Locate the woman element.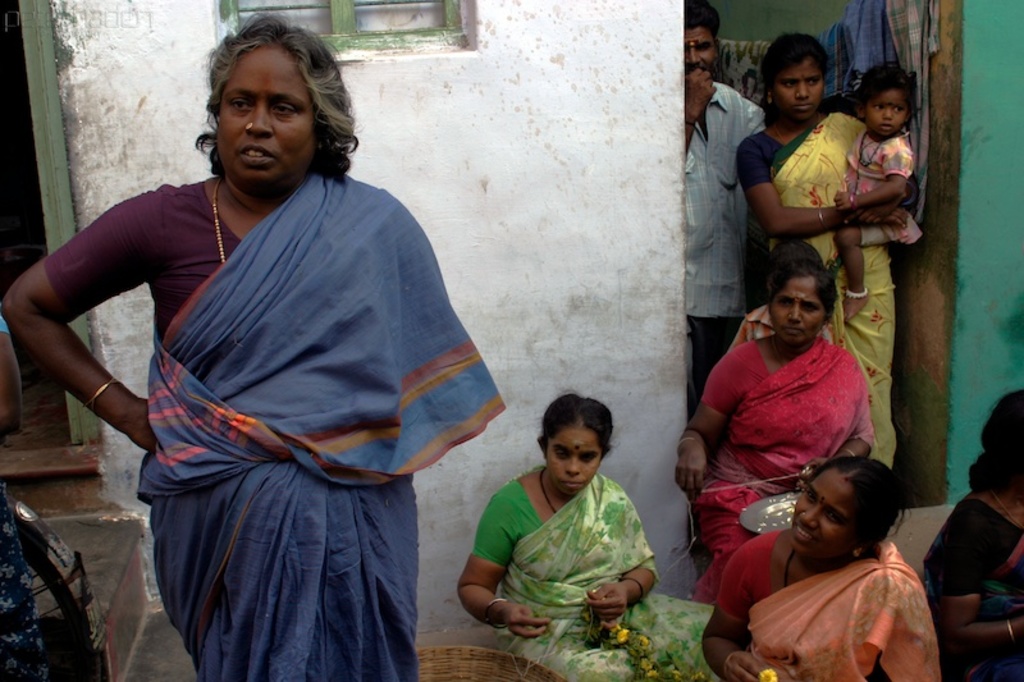
Element bbox: bbox=[669, 256, 879, 572].
